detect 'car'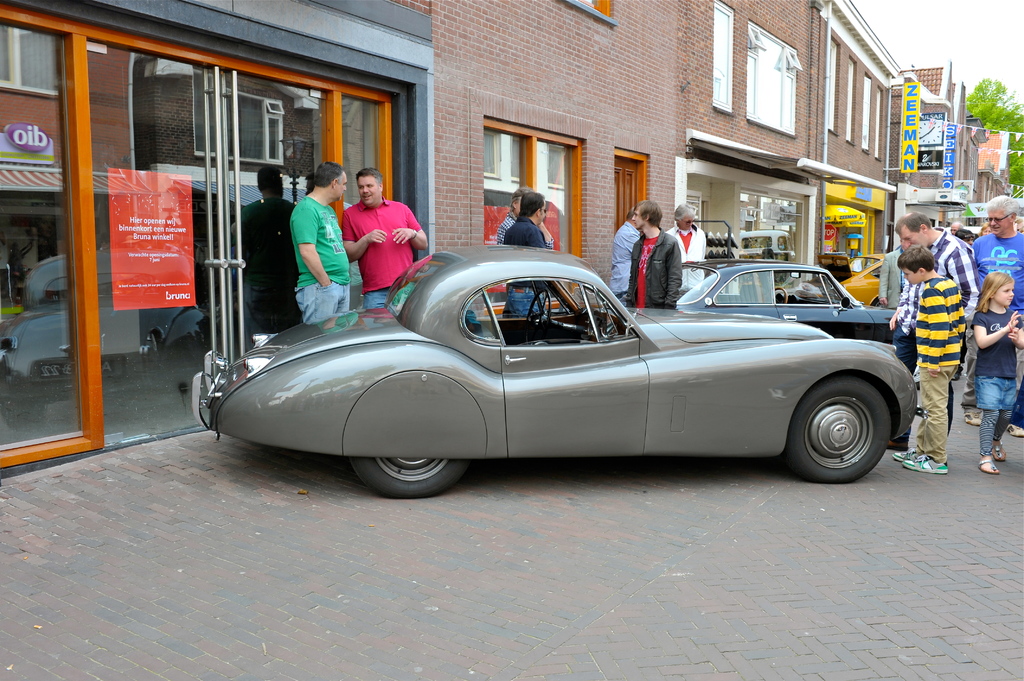
[left=190, top=236, right=926, bottom=494]
